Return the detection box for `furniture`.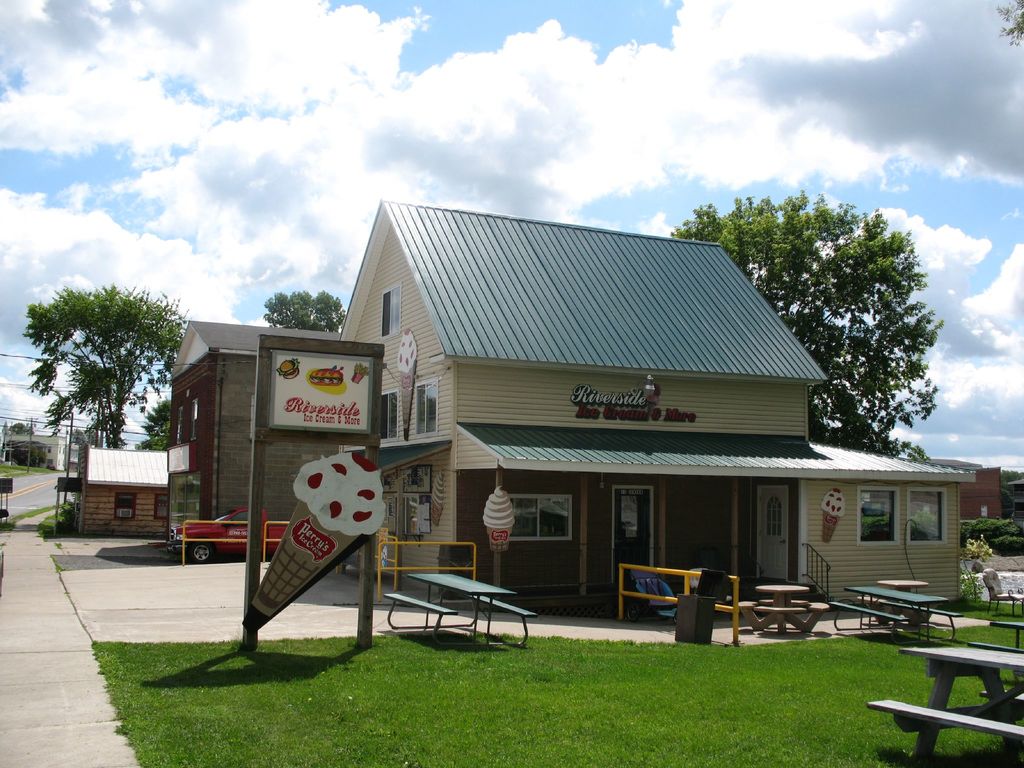
<bbox>977, 620, 1021, 700</bbox>.
